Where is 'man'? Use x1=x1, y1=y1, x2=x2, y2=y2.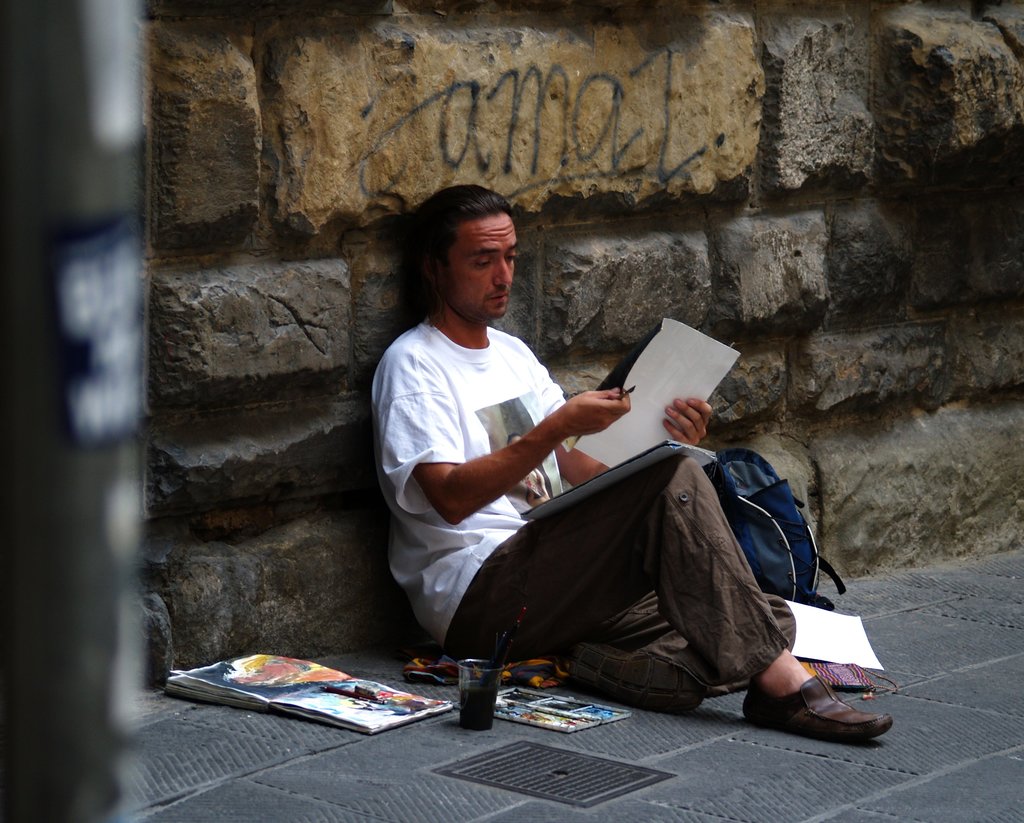
x1=348, y1=223, x2=847, y2=731.
